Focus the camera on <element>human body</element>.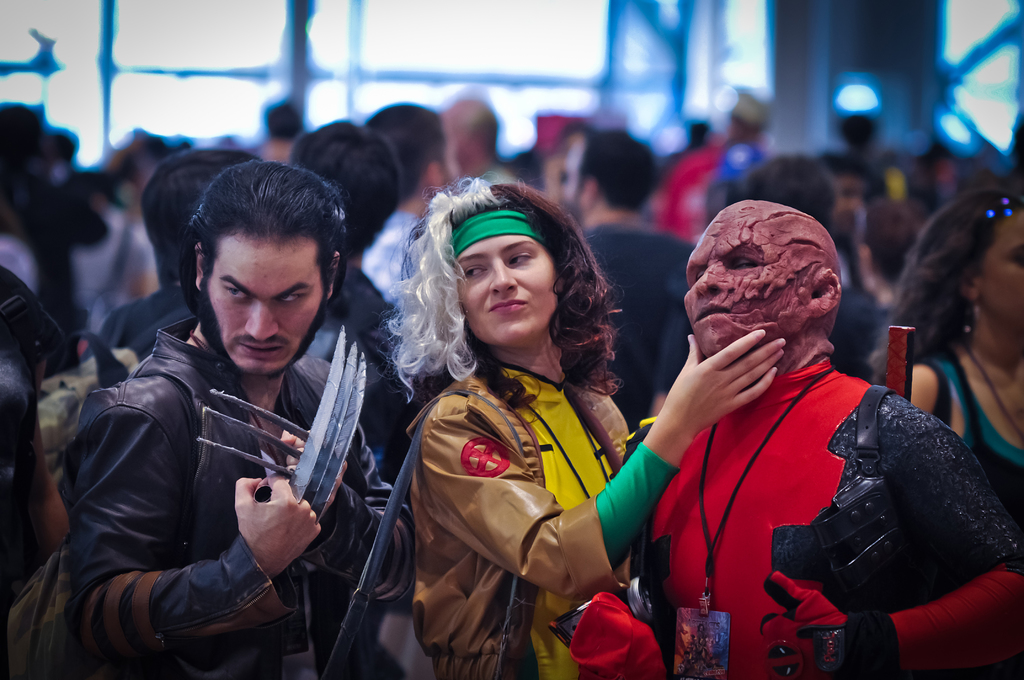
Focus region: [361,204,433,325].
